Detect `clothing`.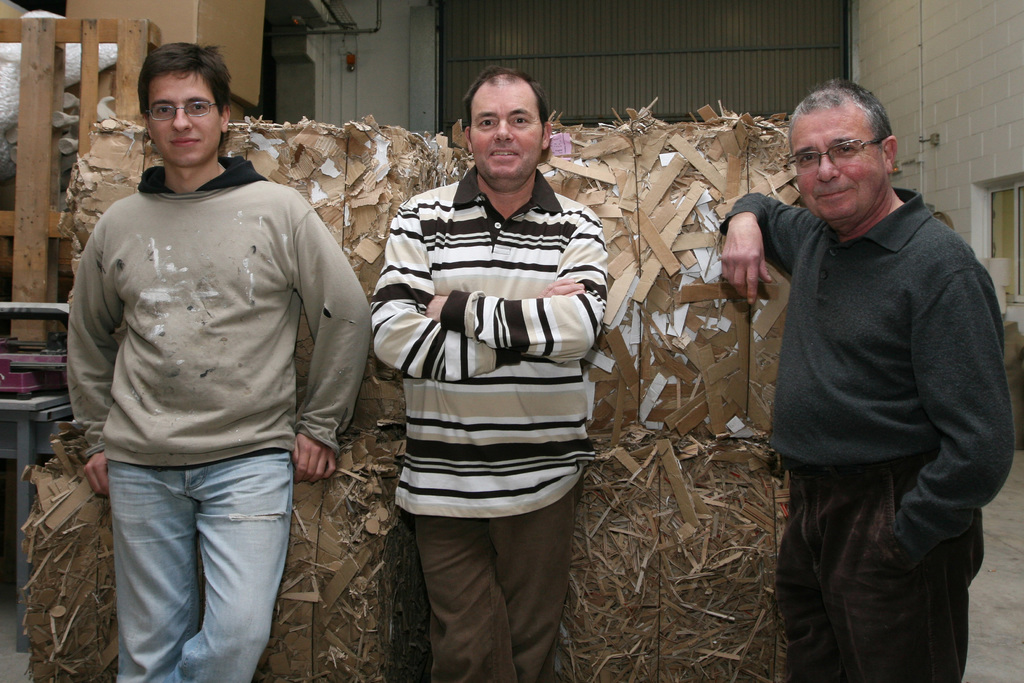
Detected at detection(411, 483, 580, 682).
